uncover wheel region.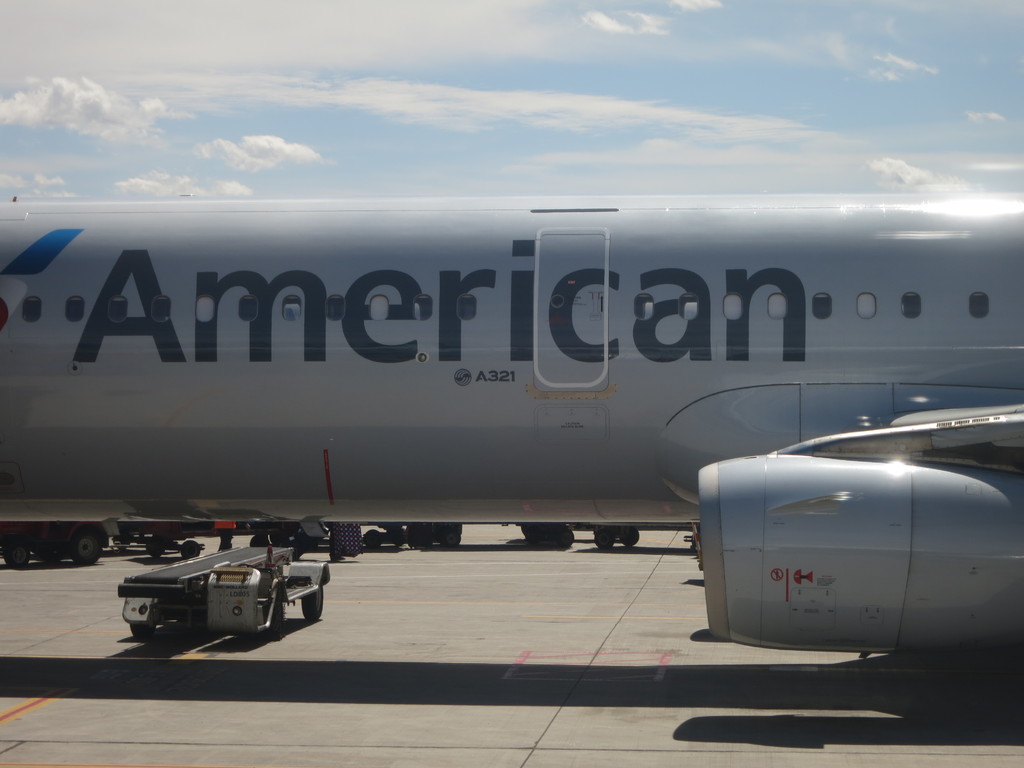
Uncovered: [x1=589, y1=529, x2=616, y2=549].
